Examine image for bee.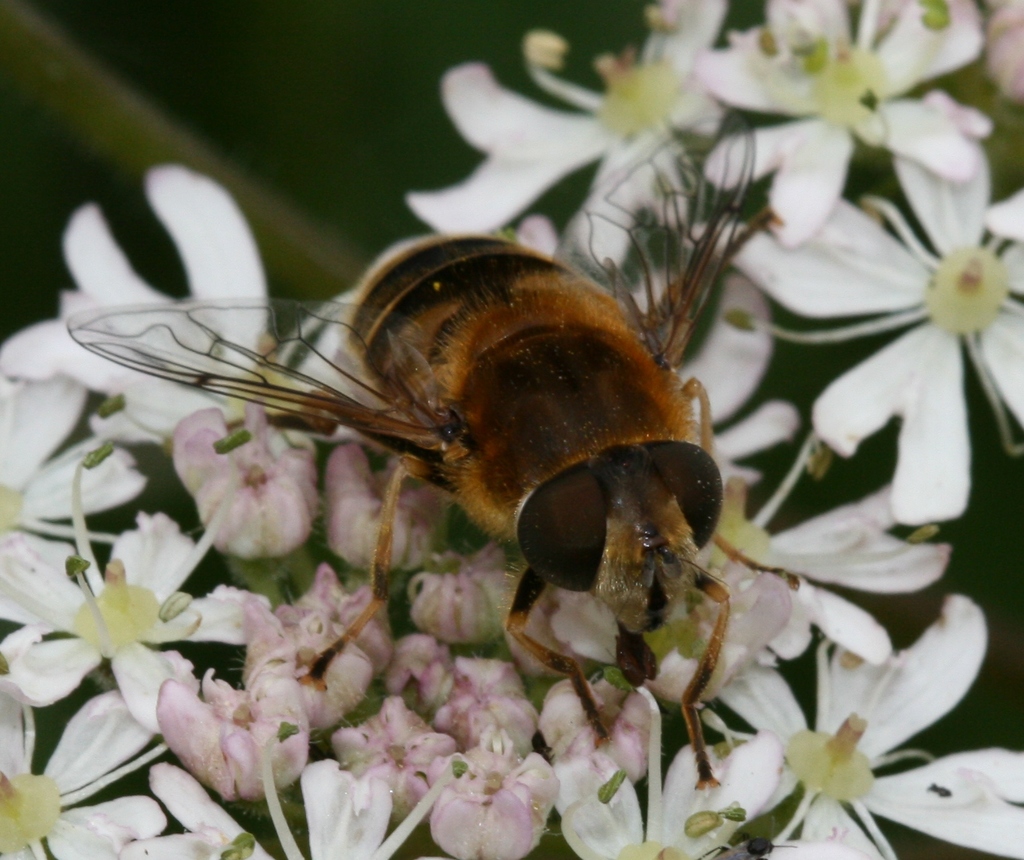
Examination result: l=64, t=104, r=810, b=782.
